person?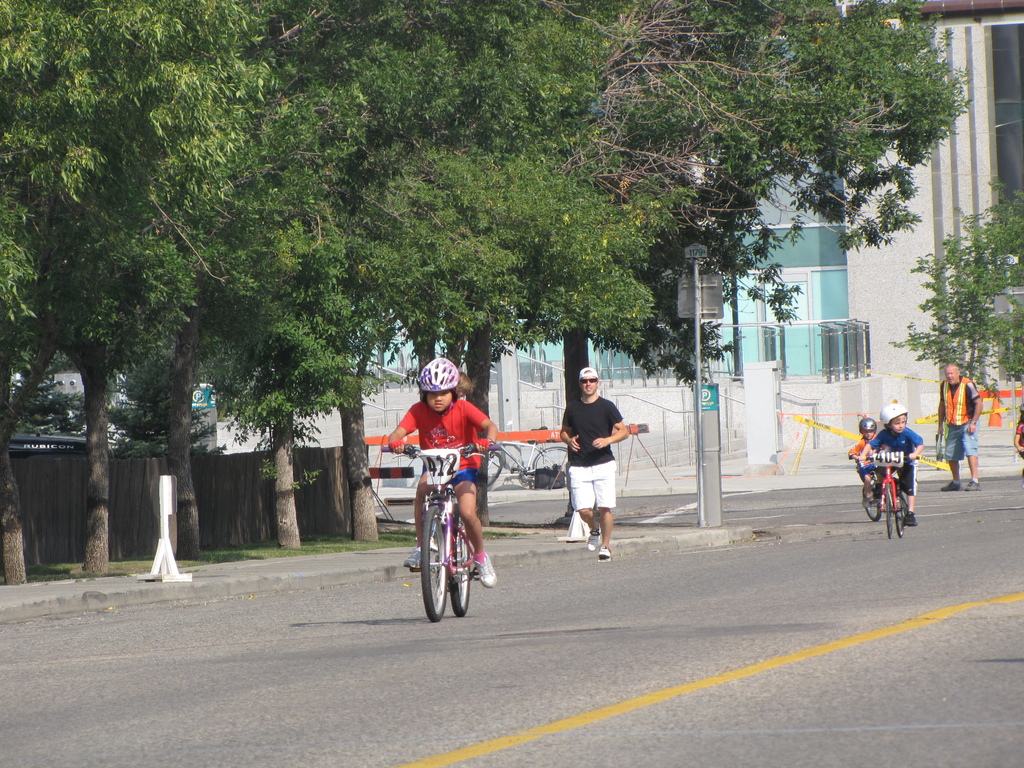
left=859, top=402, right=928, bottom=525
